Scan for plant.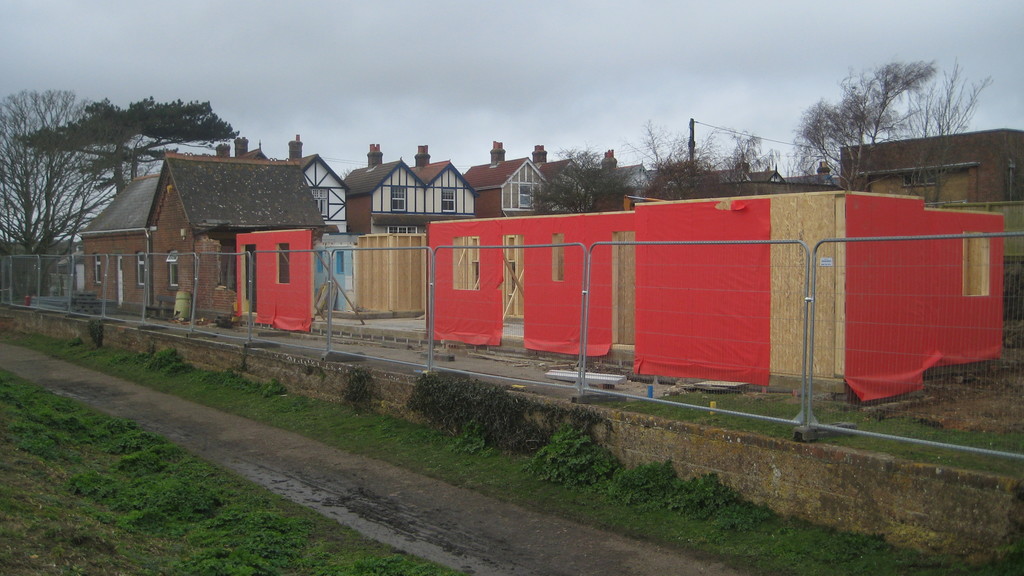
Scan result: [524,423,620,489].
